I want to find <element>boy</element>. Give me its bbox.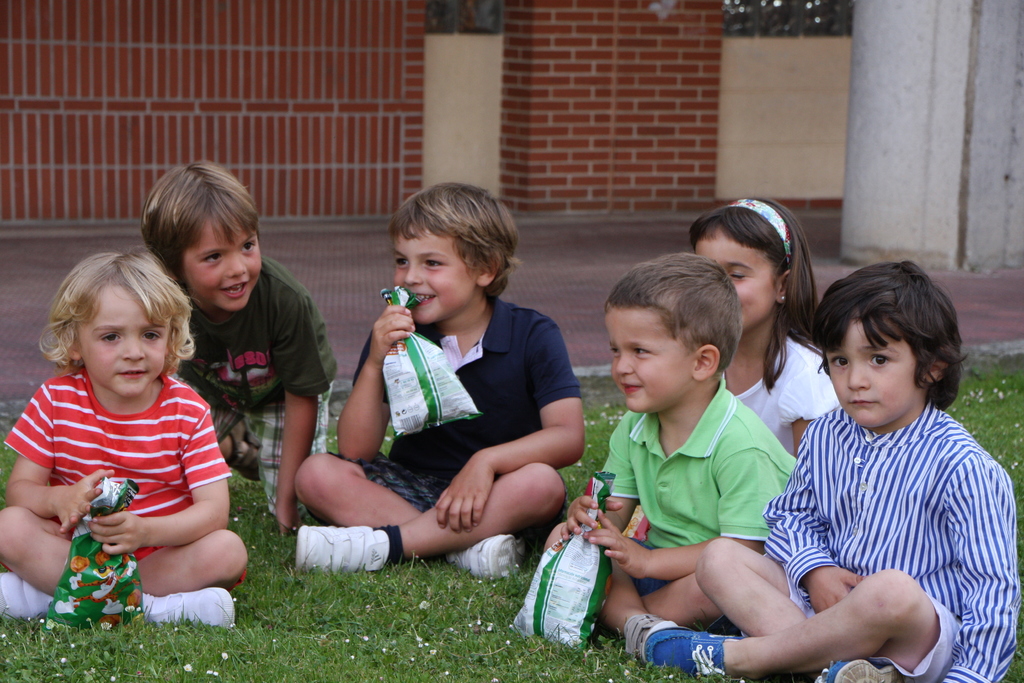
<region>294, 180, 585, 574</region>.
